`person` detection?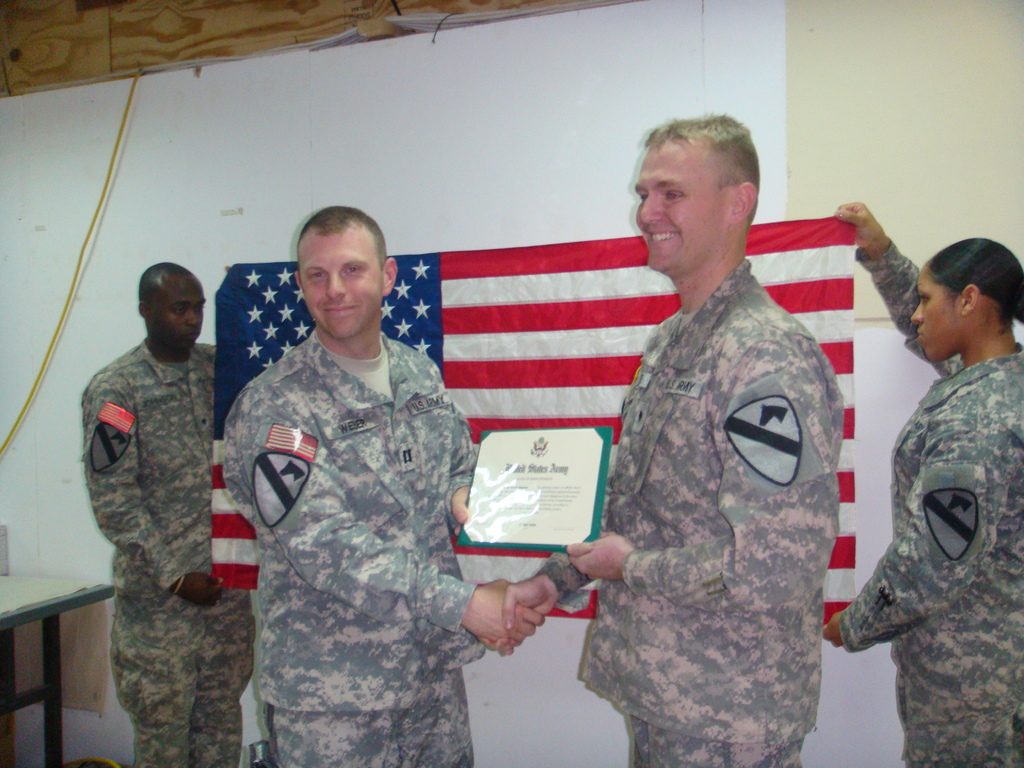
left=77, top=259, right=259, bottom=767
